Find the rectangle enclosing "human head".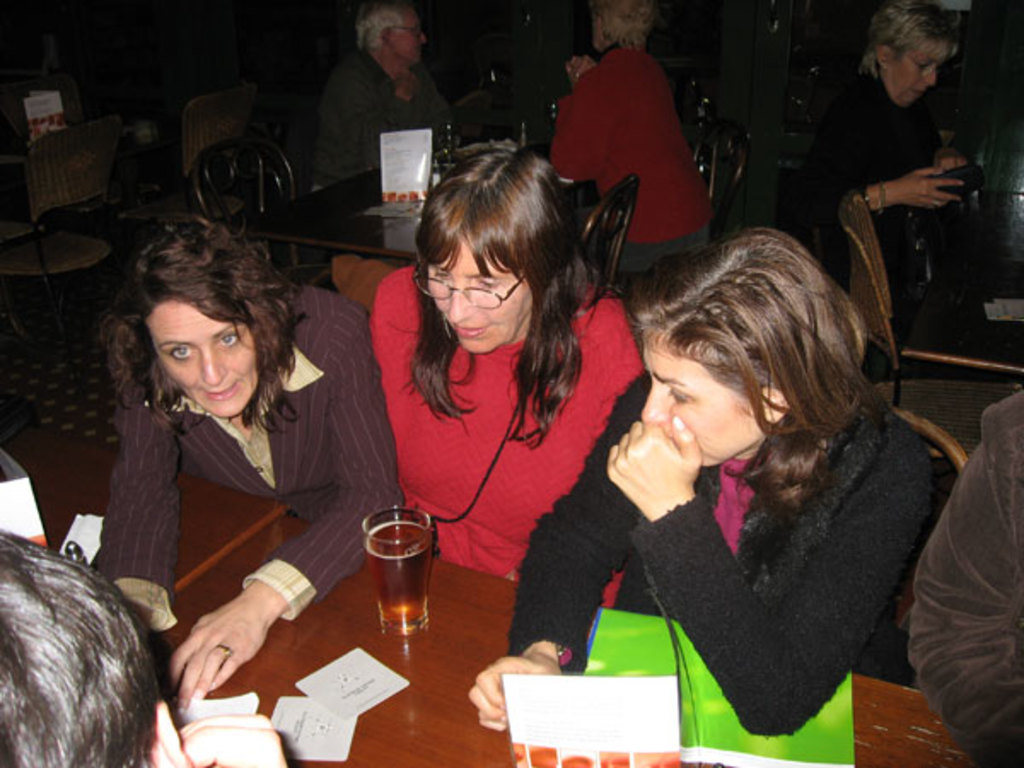
620,222,877,492.
